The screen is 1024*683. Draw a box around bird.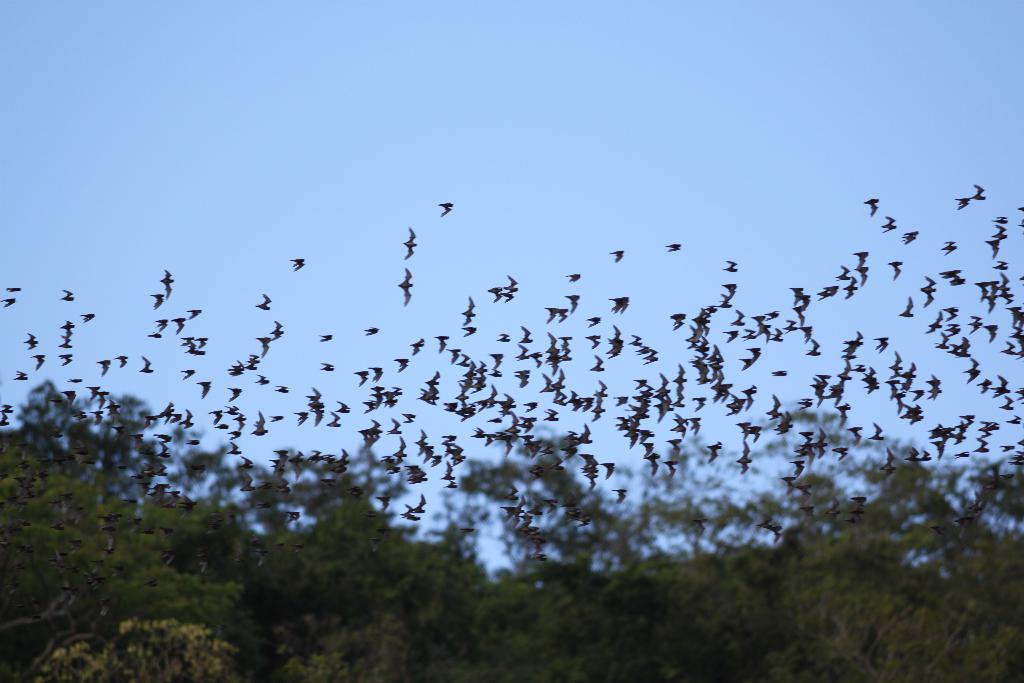
detection(989, 224, 1008, 243).
